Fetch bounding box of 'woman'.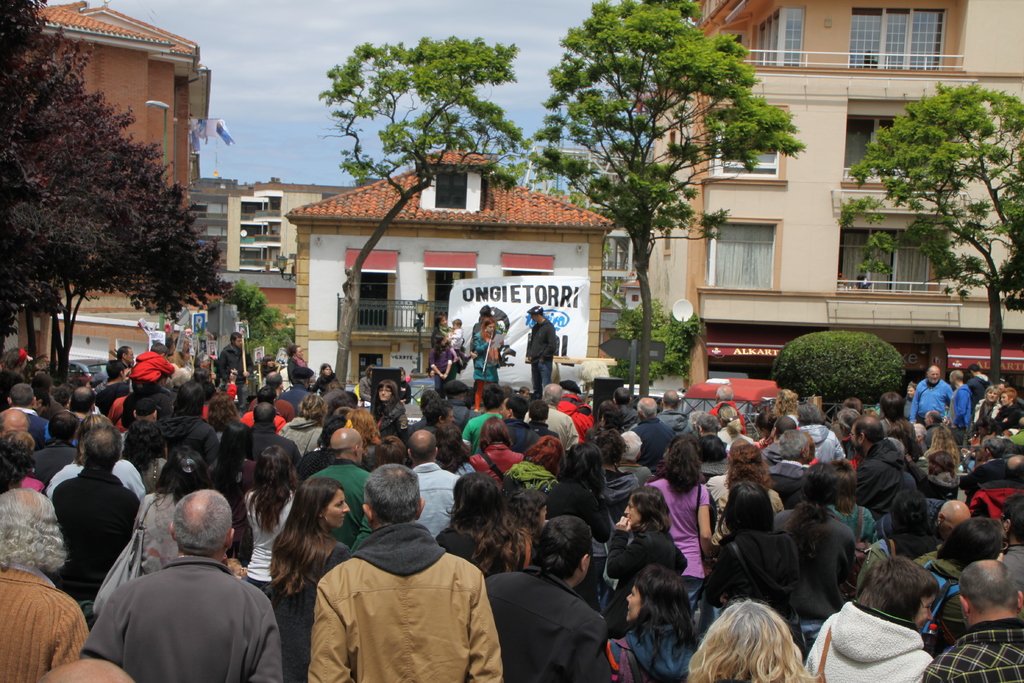
Bbox: {"x1": 688, "y1": 599, "x2": 814, "y2": 682}.
